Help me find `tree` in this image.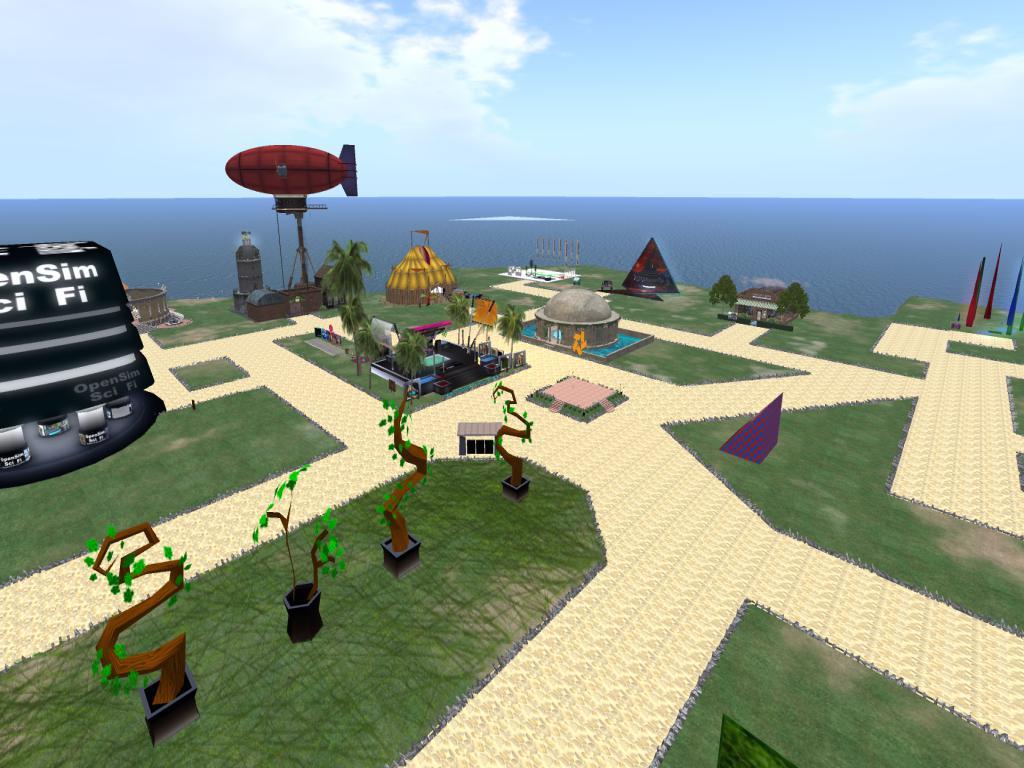
Found it: detection(253, 457, 352, 641).
